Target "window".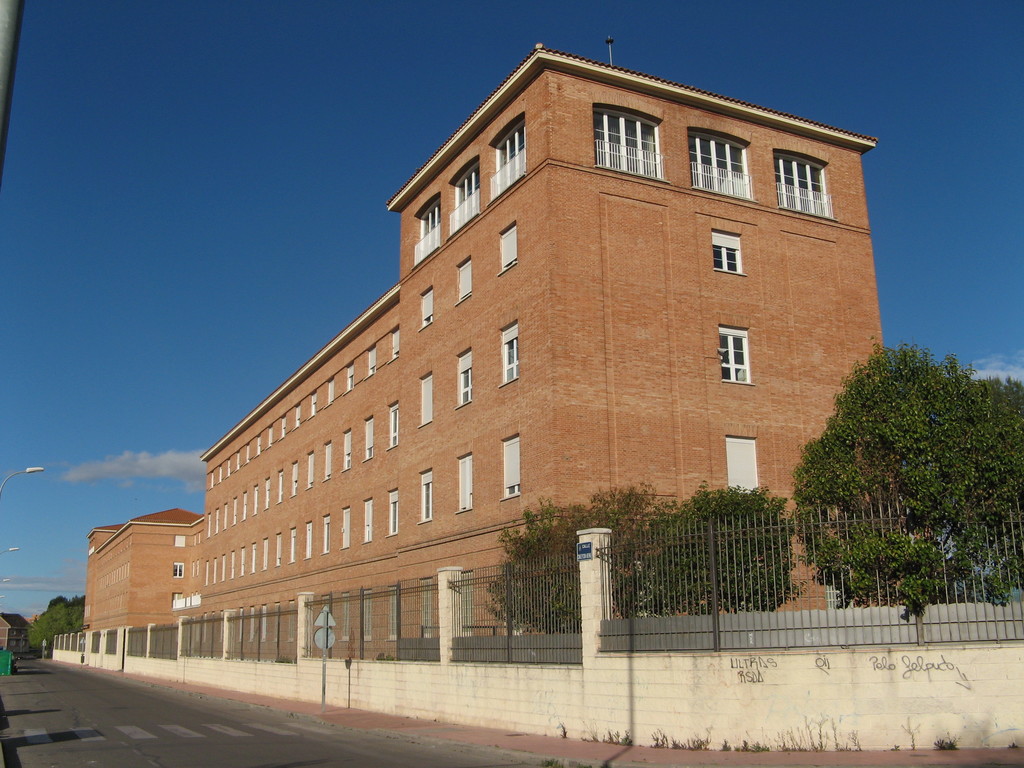
Target region: {"left": 291, "top": 462, "right": 296, "bottom": 495}.
